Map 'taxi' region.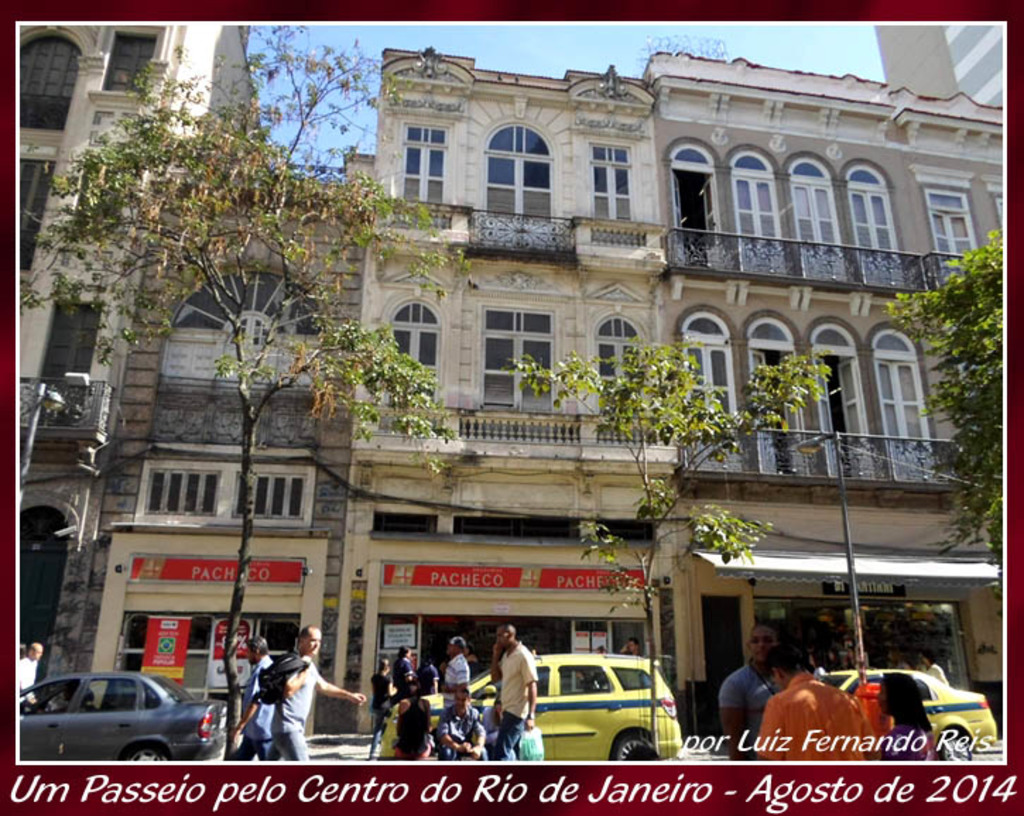
Mapped to Rect(799, 666, 1004, 757).
